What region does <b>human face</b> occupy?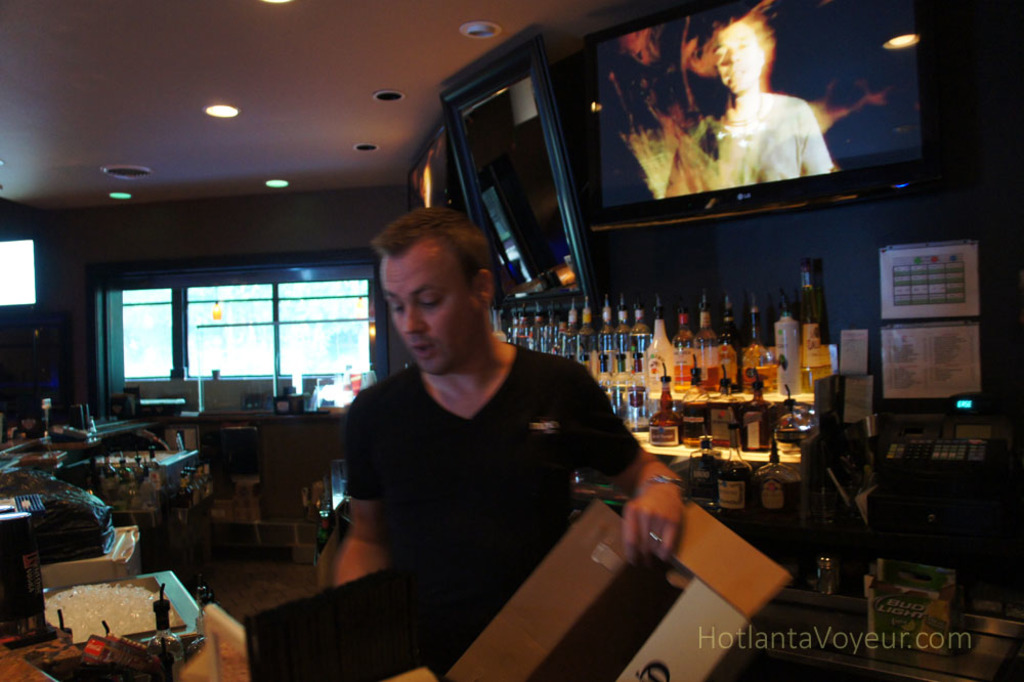
rect(368, 208, 499, 375).
